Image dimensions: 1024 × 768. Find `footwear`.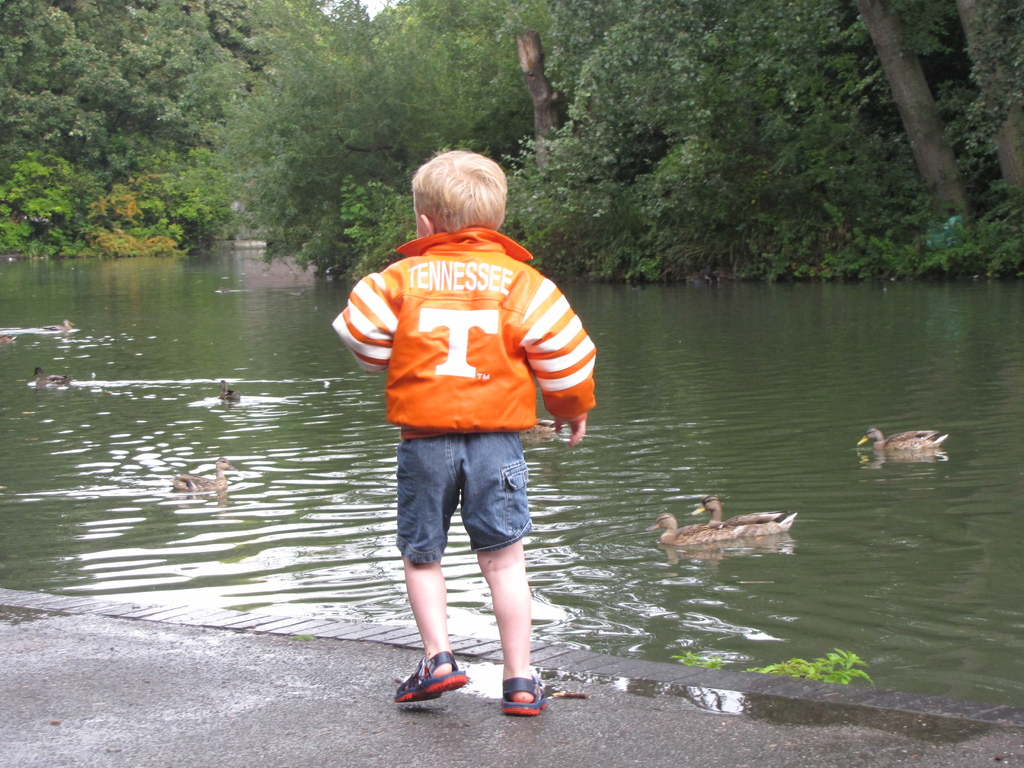
[387,648,467,706].
